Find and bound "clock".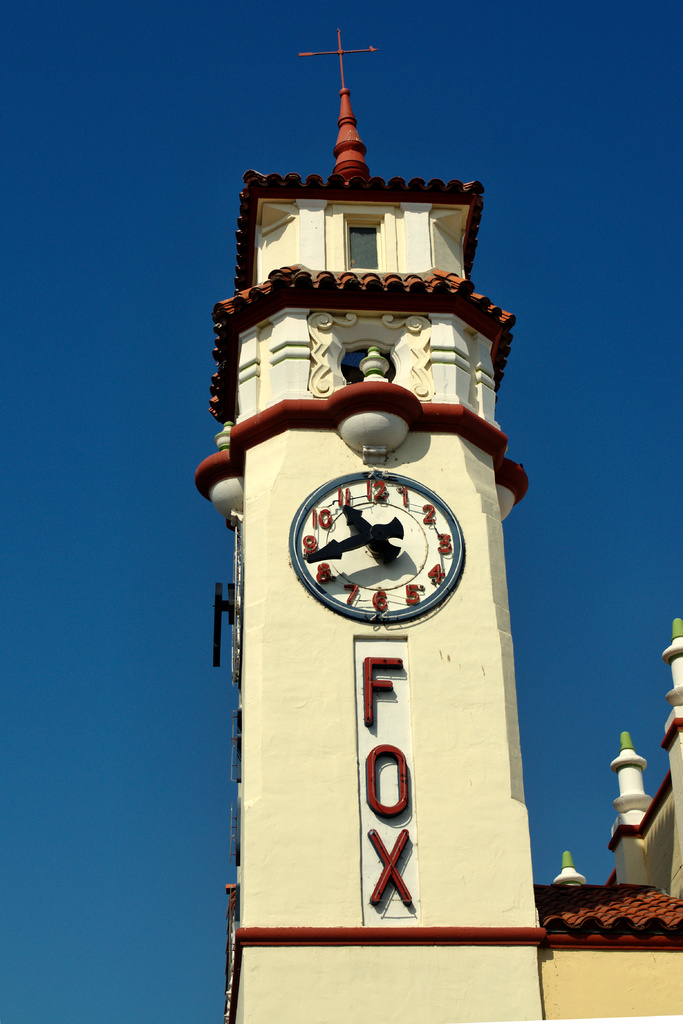
Bound: bbox=(287, 468, 467, 625).
